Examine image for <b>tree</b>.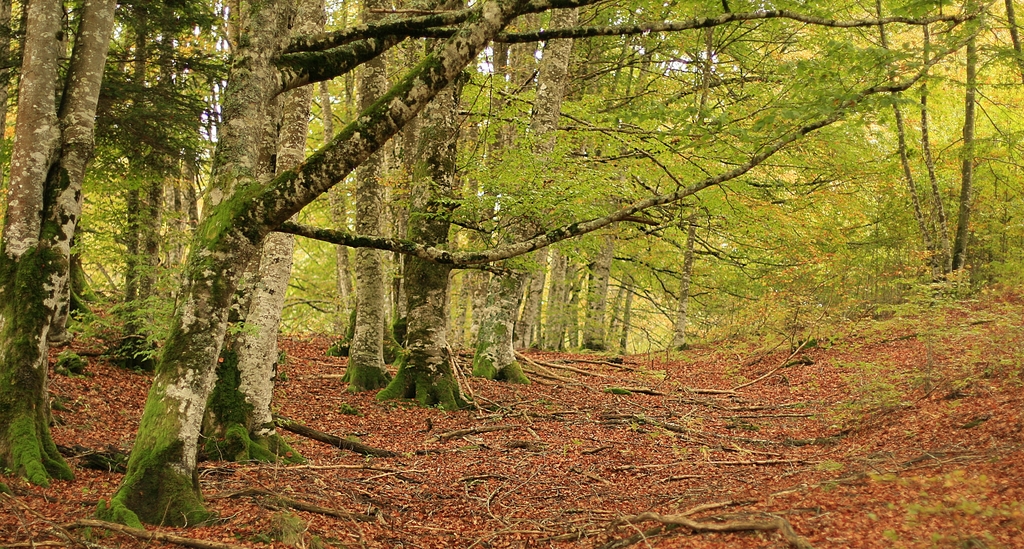
Examination result: 92, 0, 602, 526.
